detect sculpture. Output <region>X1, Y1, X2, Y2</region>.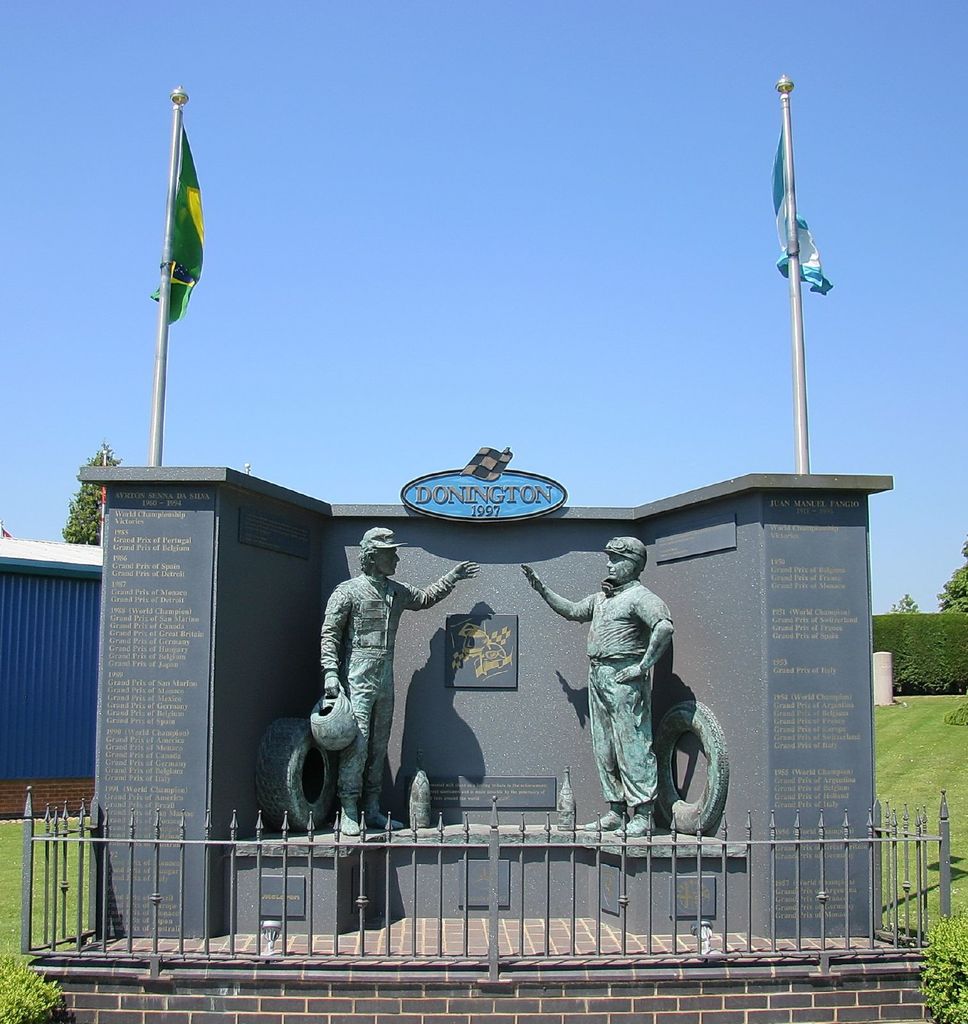
<region>519, 535, 673, 836</region>.
